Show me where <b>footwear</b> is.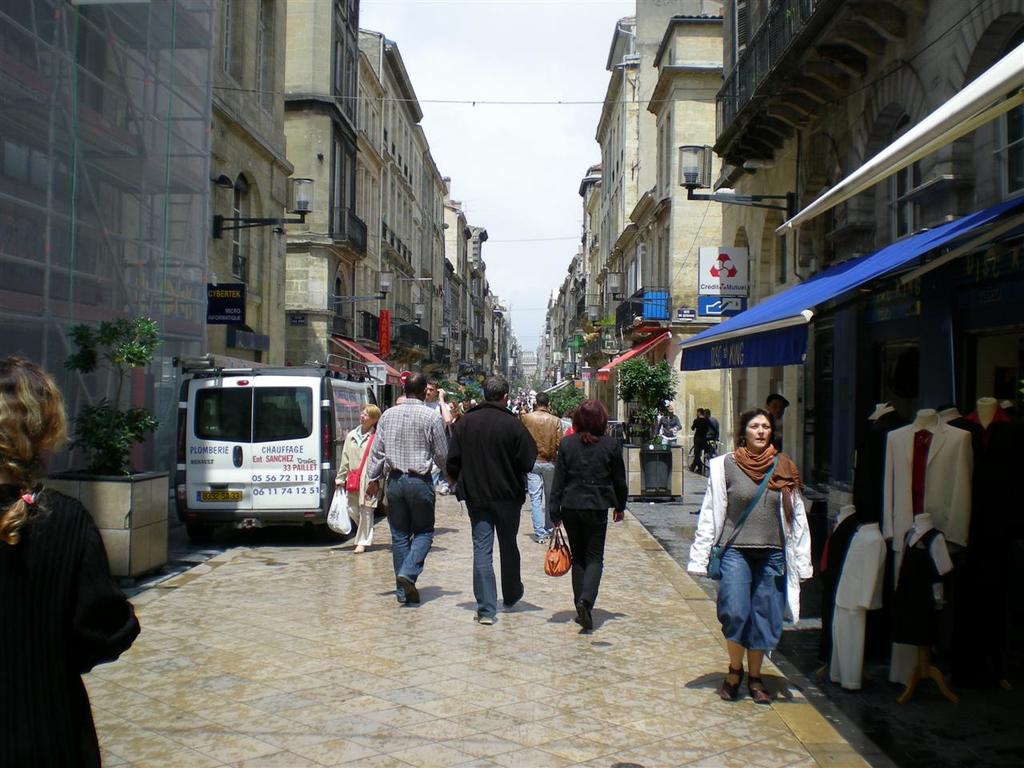
<b>footwear</b> is at [x1=474, y1=617, x2=496, y2=622].
